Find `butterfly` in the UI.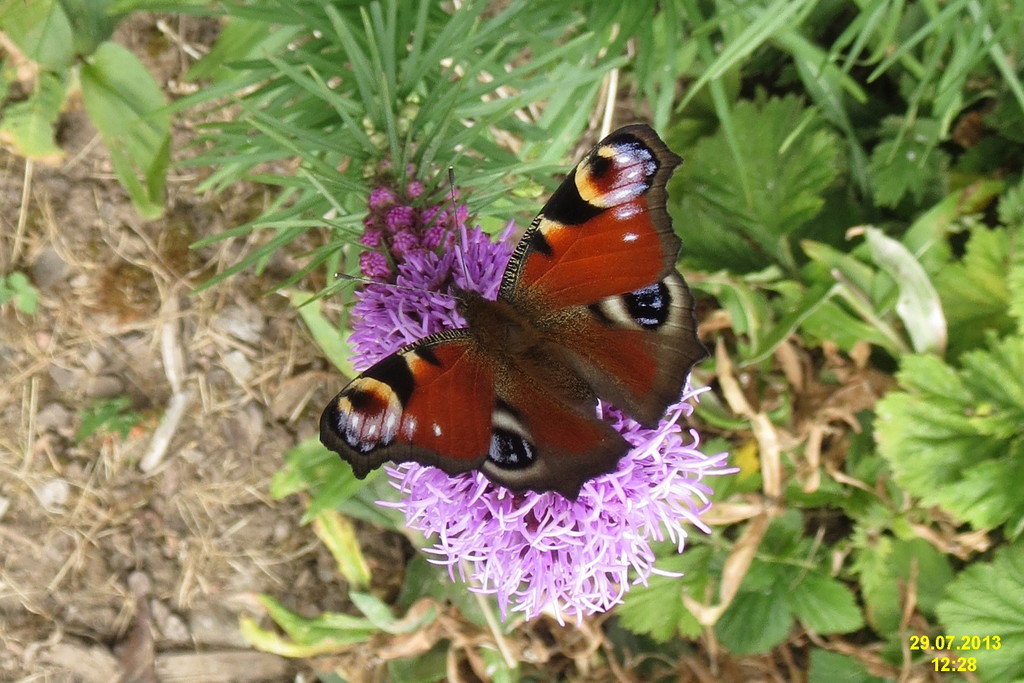
UI element at bbox=[348, 94, 699, 561].
